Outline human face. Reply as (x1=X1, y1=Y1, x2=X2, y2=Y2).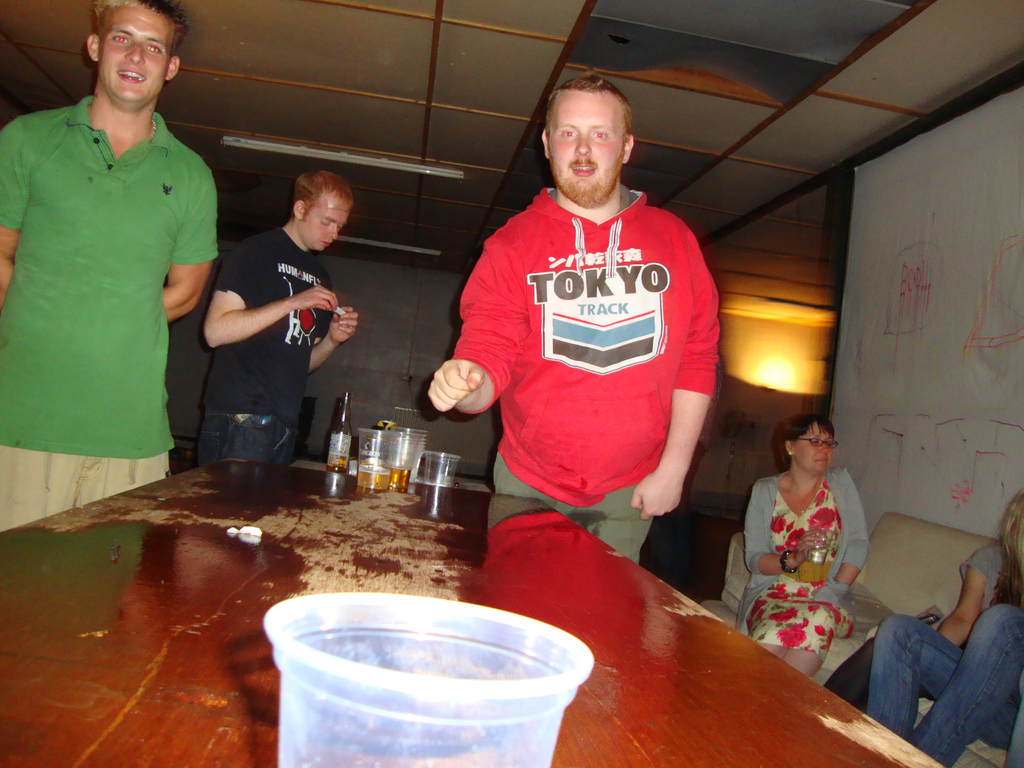
(x1=794, y1=420, x2=838, y2=477).
